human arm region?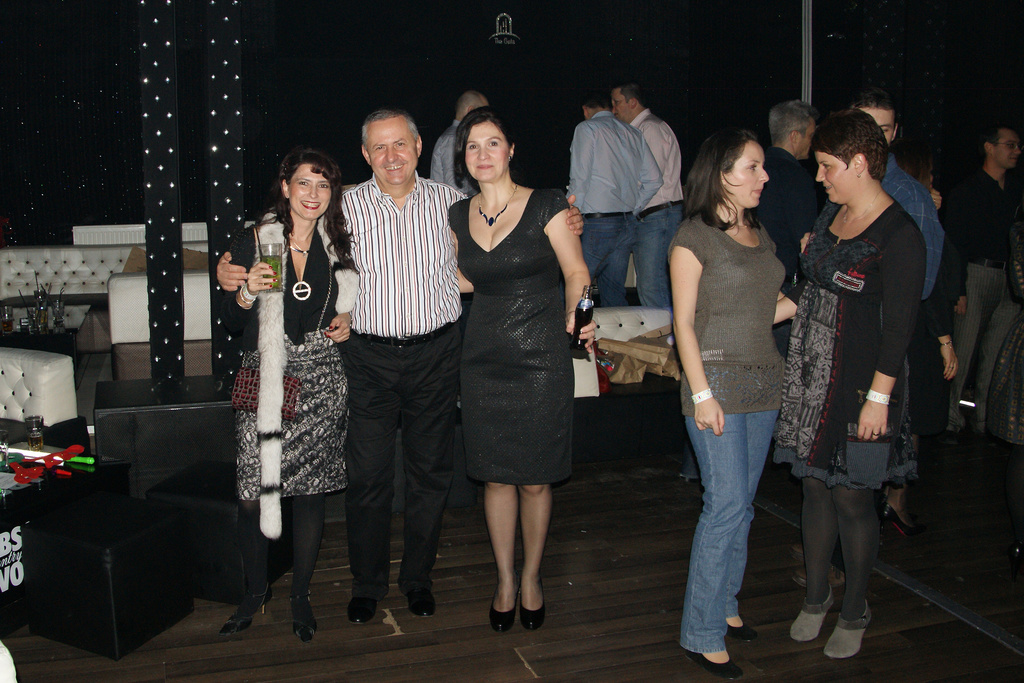
Rect(222, 235, 277, 342)
